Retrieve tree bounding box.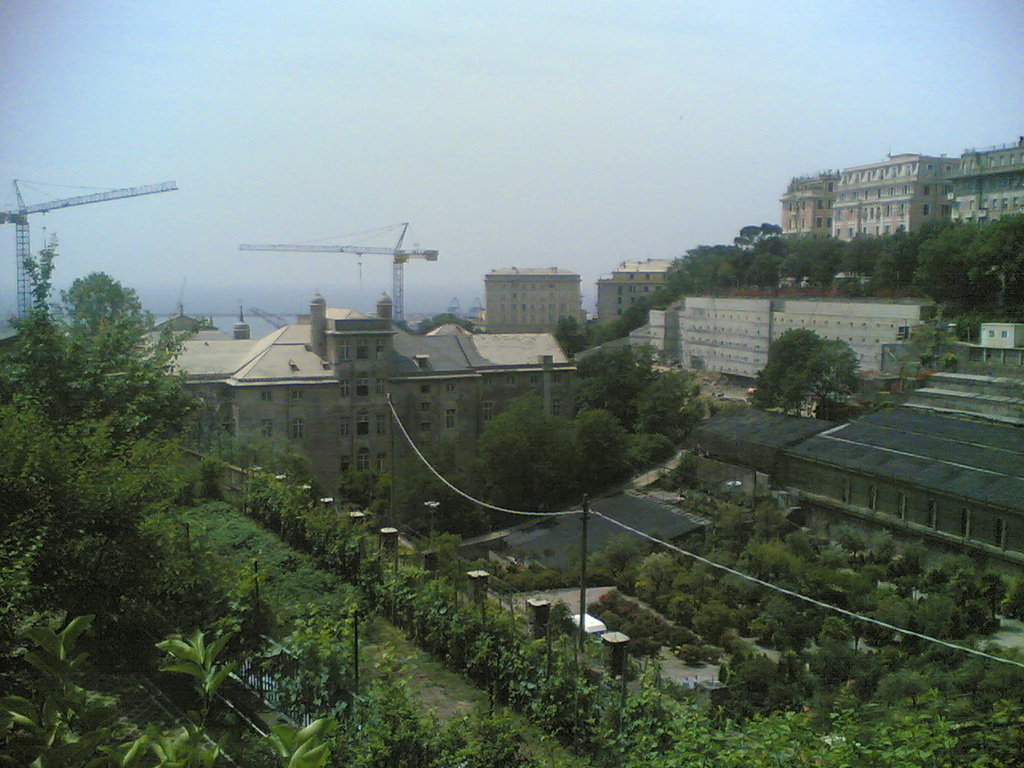
Bounding box: (0, 215, 233, 685).
